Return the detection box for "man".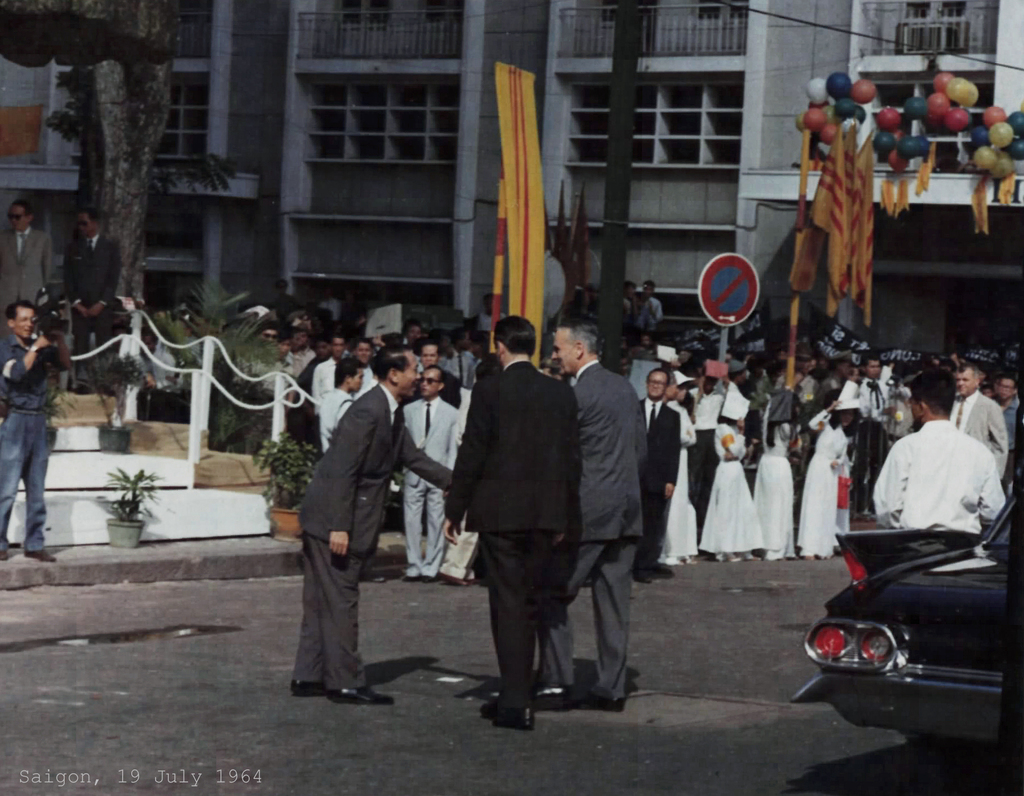
(634,293,659,333).
